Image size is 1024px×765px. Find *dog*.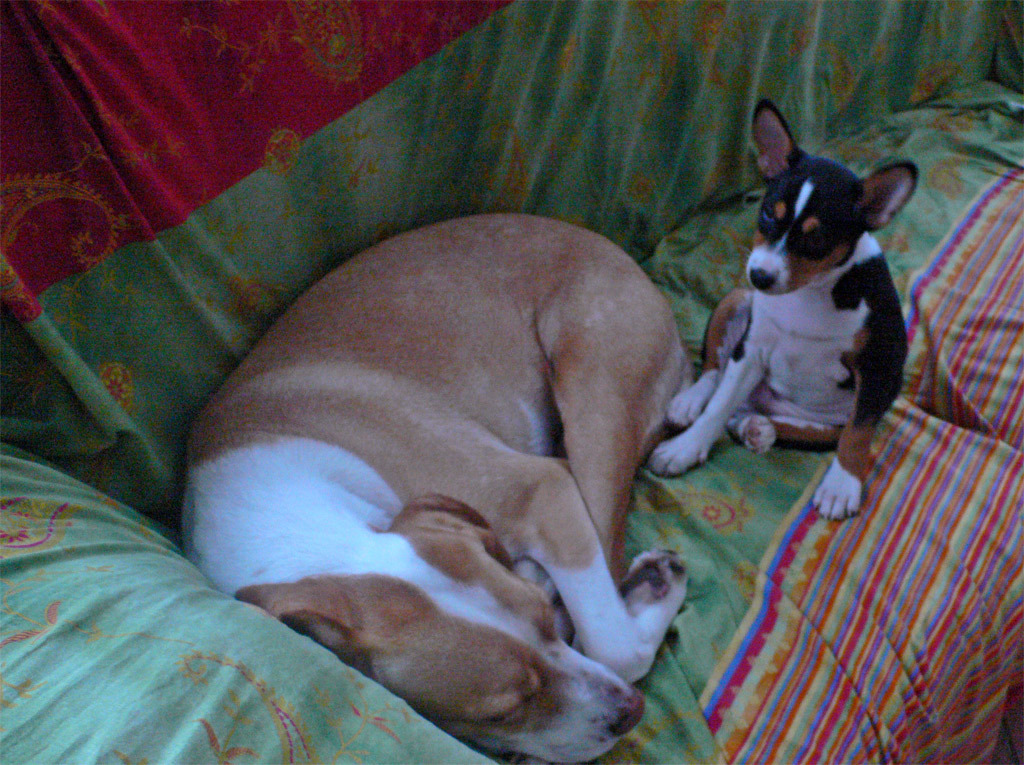
(x1=644, y1=96, x2=920, y2=523).
